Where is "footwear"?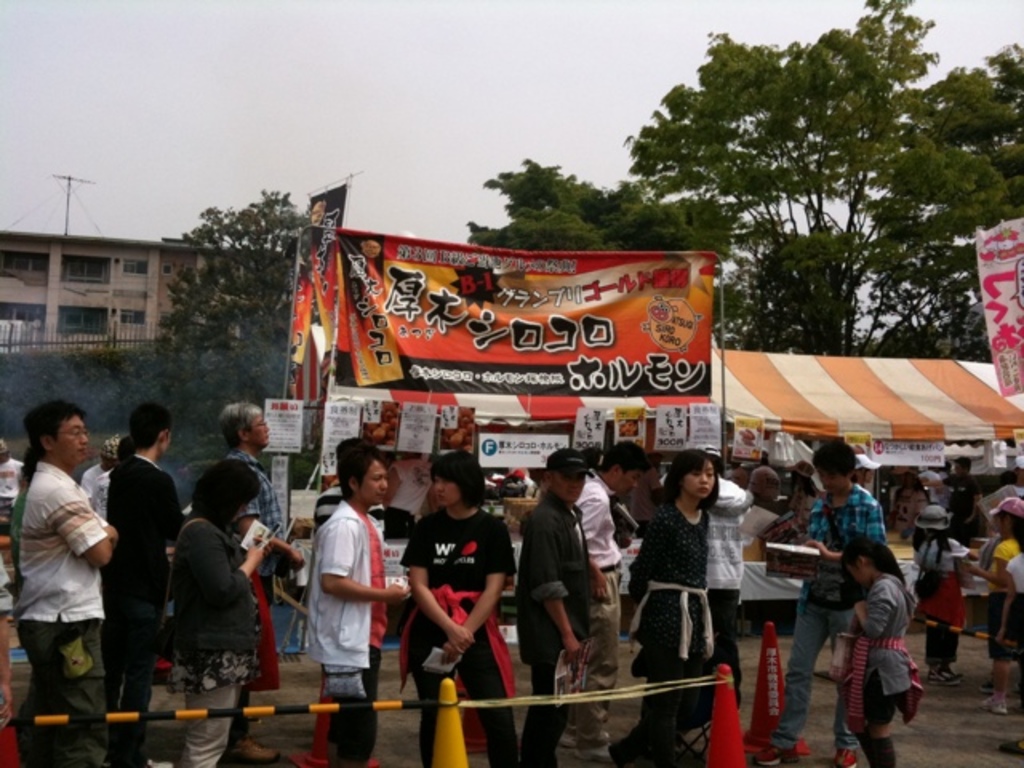
bbox=(926, 667, 957, 686).
